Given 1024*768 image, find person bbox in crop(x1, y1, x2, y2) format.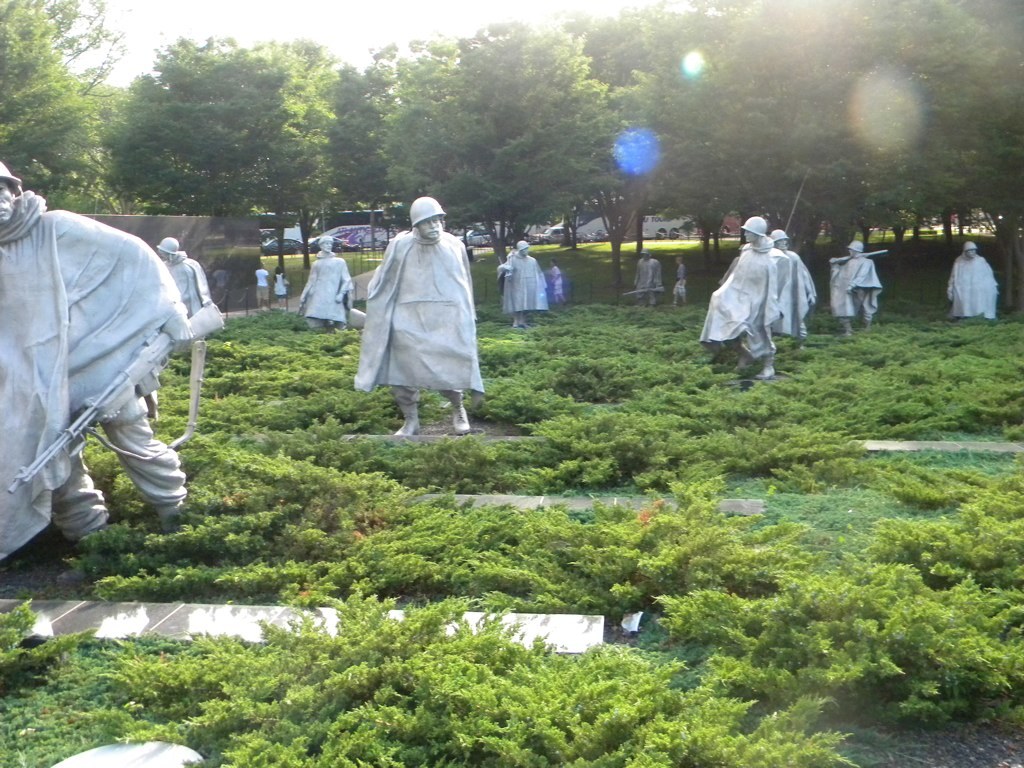
crop(768, 225, 818, 348).
